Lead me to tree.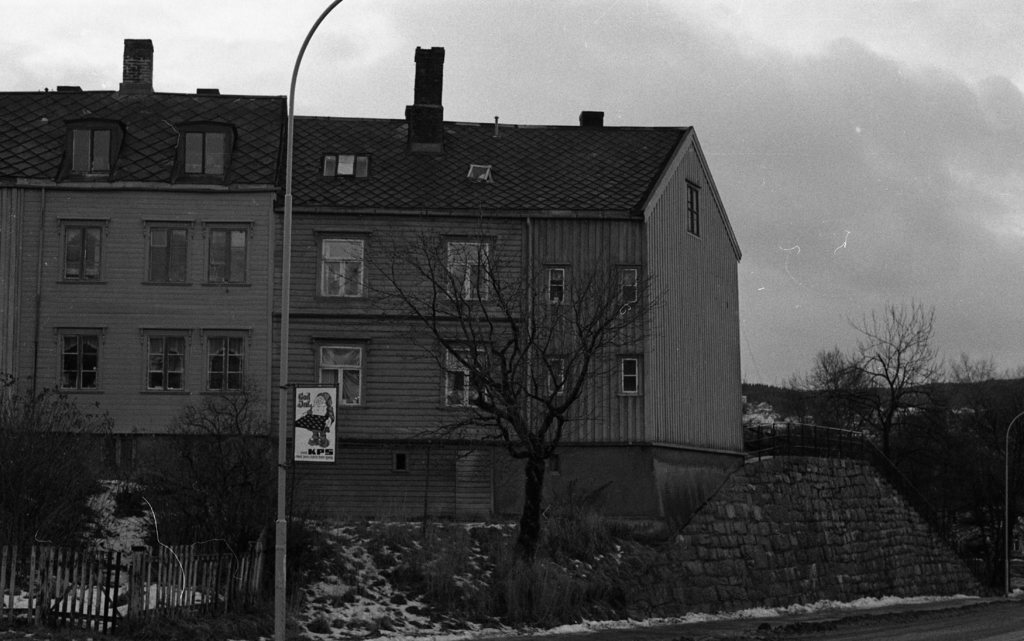
Lead to x1=798, y1=294, x2=959, y2=450.
